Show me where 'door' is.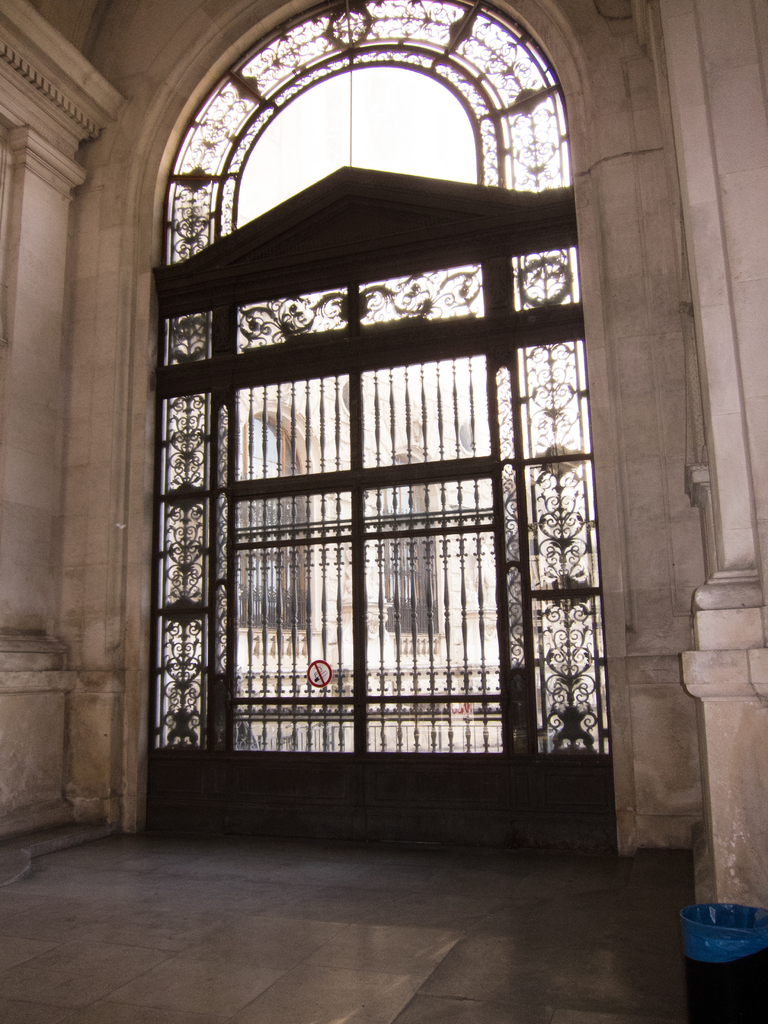
'door' is at [x1=180, y1=162, x2=577, y2=826].
